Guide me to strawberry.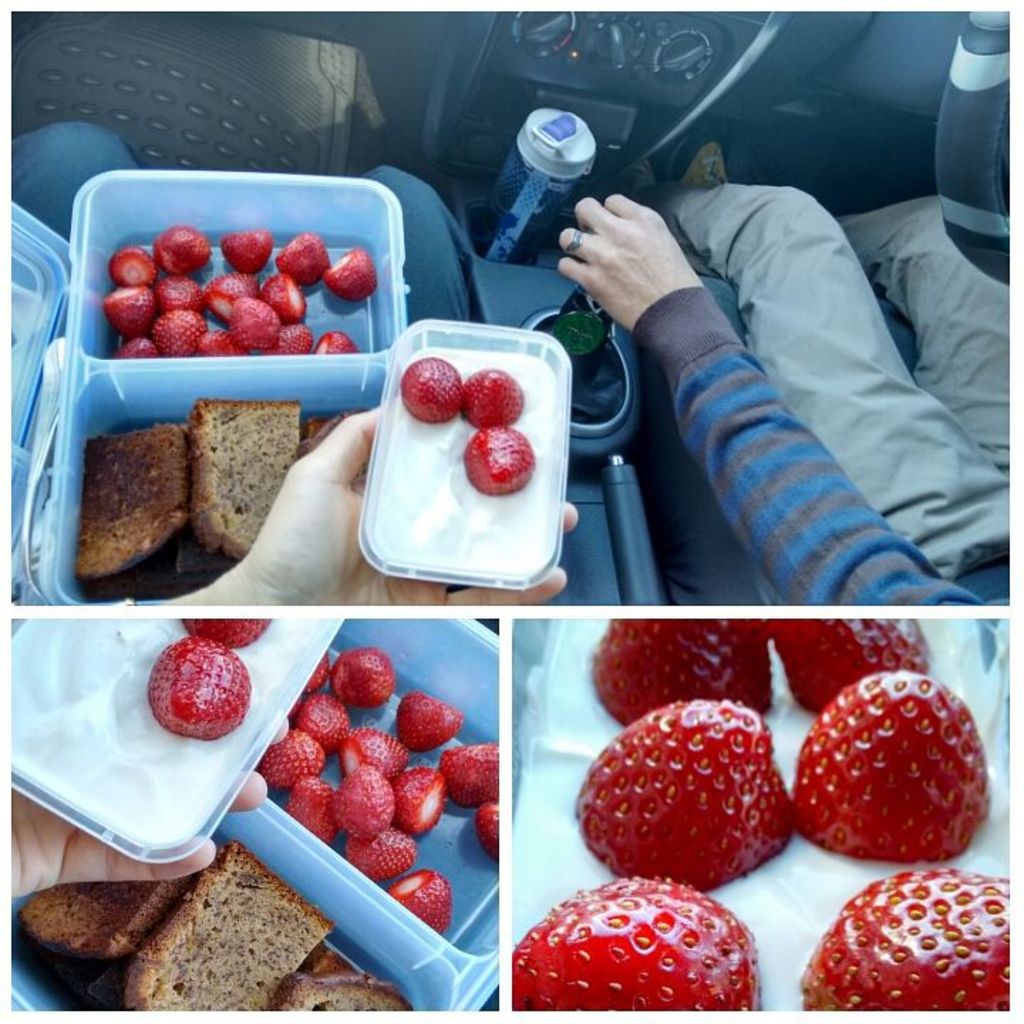
Guidance: box(457, 370, 529, 425).
